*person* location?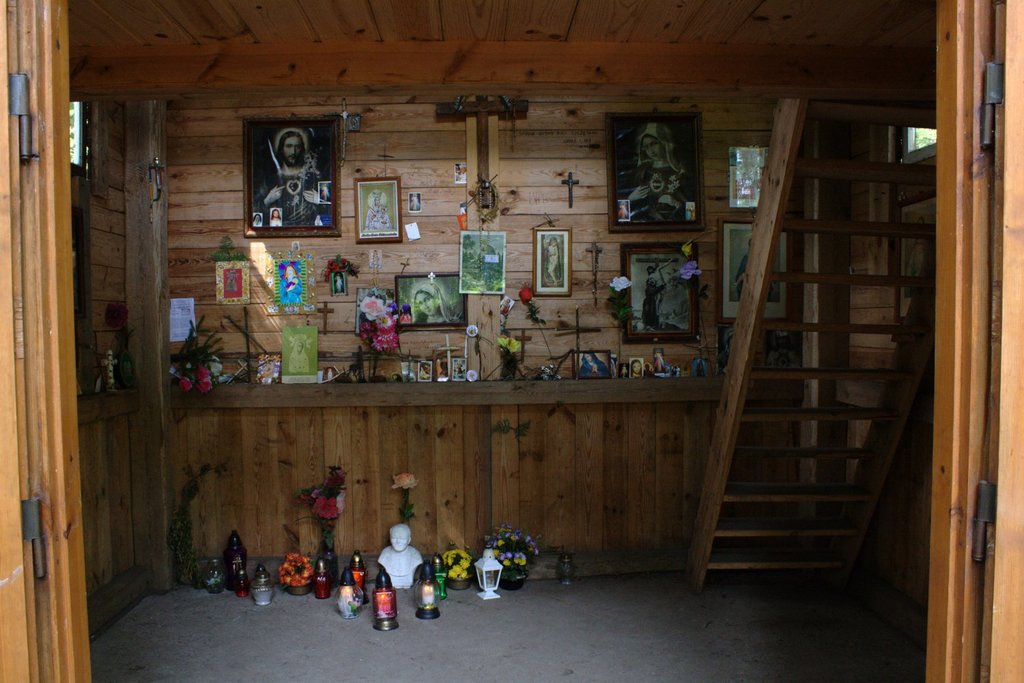
x1=540, y1=235, x2=564, y2=285
